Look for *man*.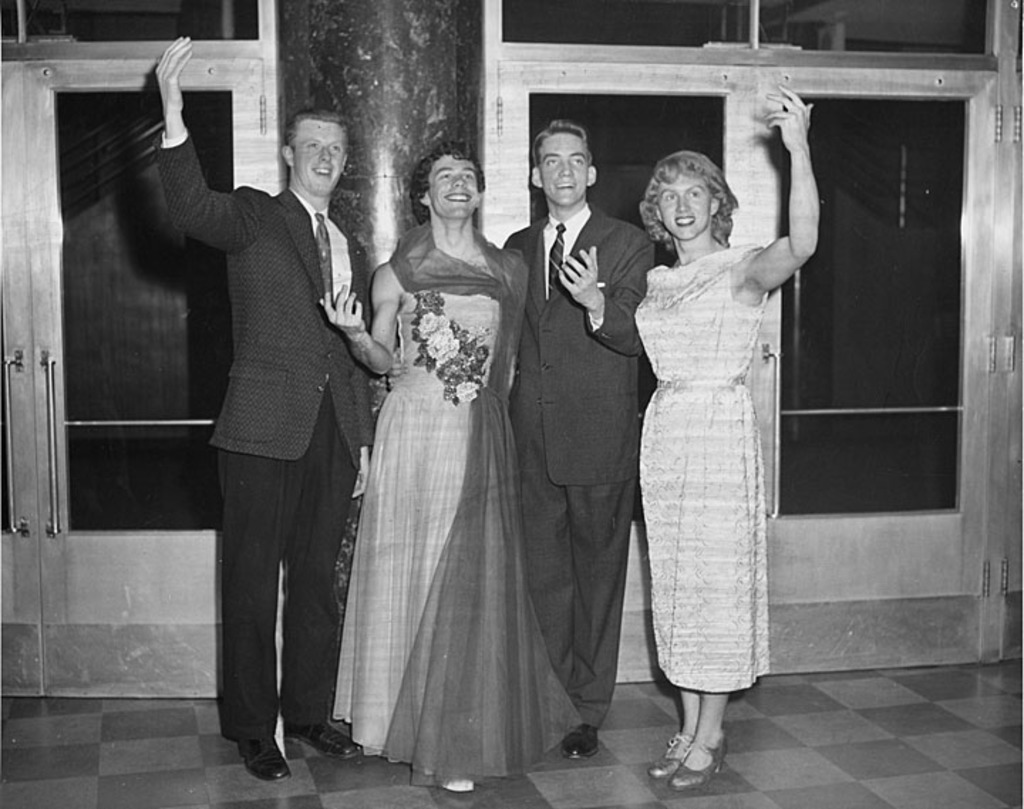
Found: l=161, t=74, r=393, b=764.
